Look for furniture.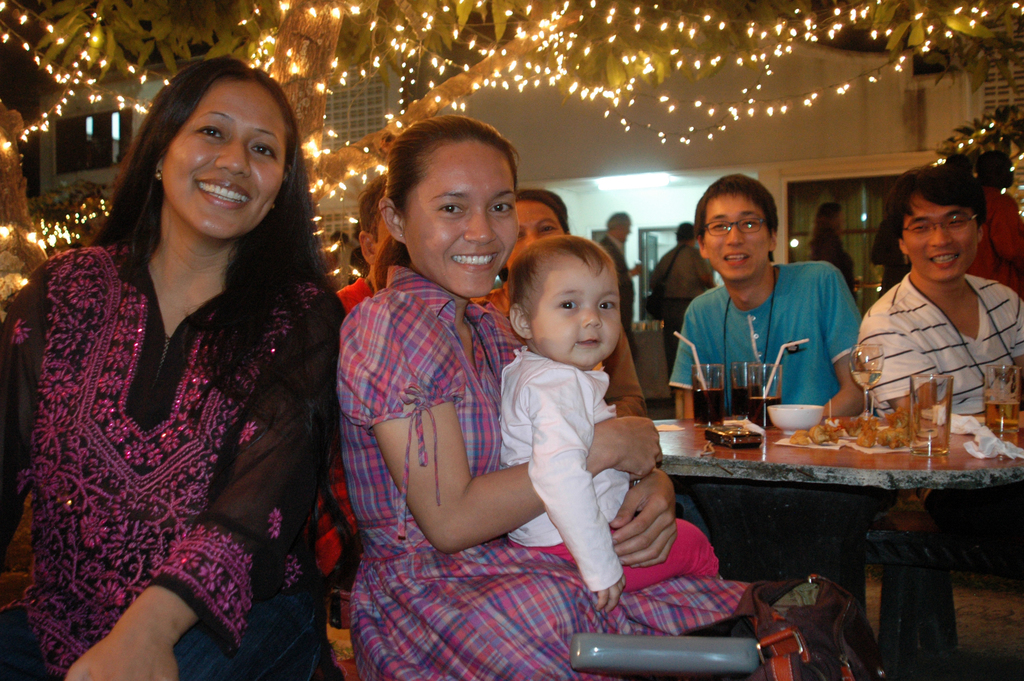
Found: {"left": 653, "top": 416, "right": 1023, "bottom": 680}.
